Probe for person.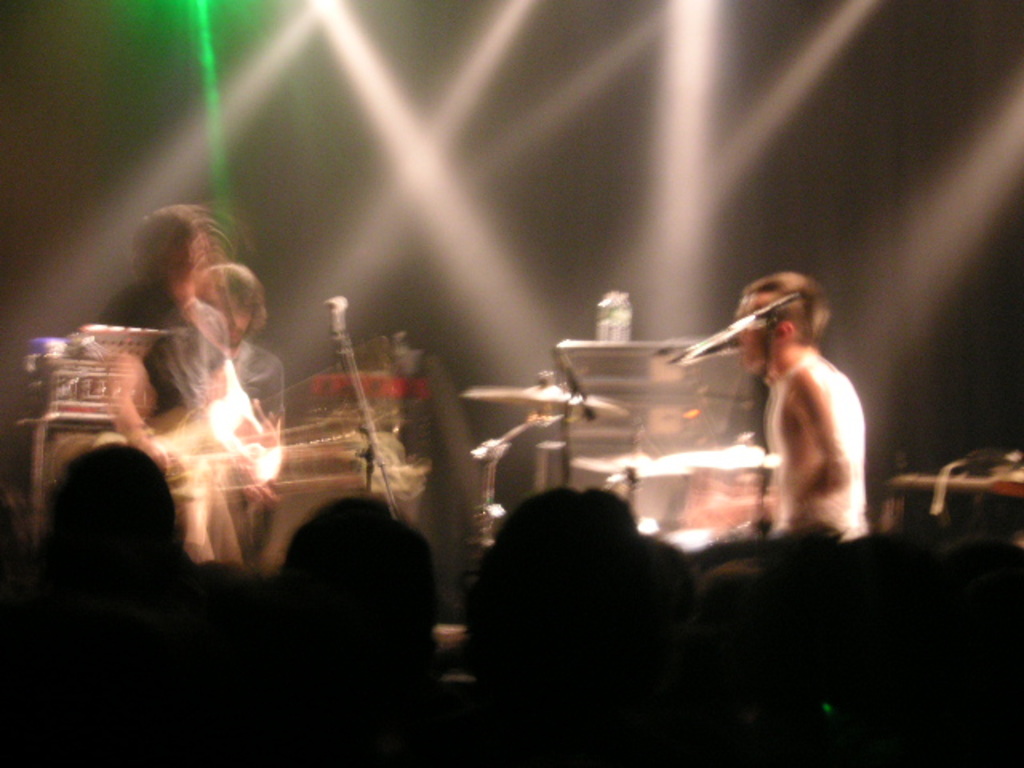
Probe result: l=842, t=526, r=914, b=717.
